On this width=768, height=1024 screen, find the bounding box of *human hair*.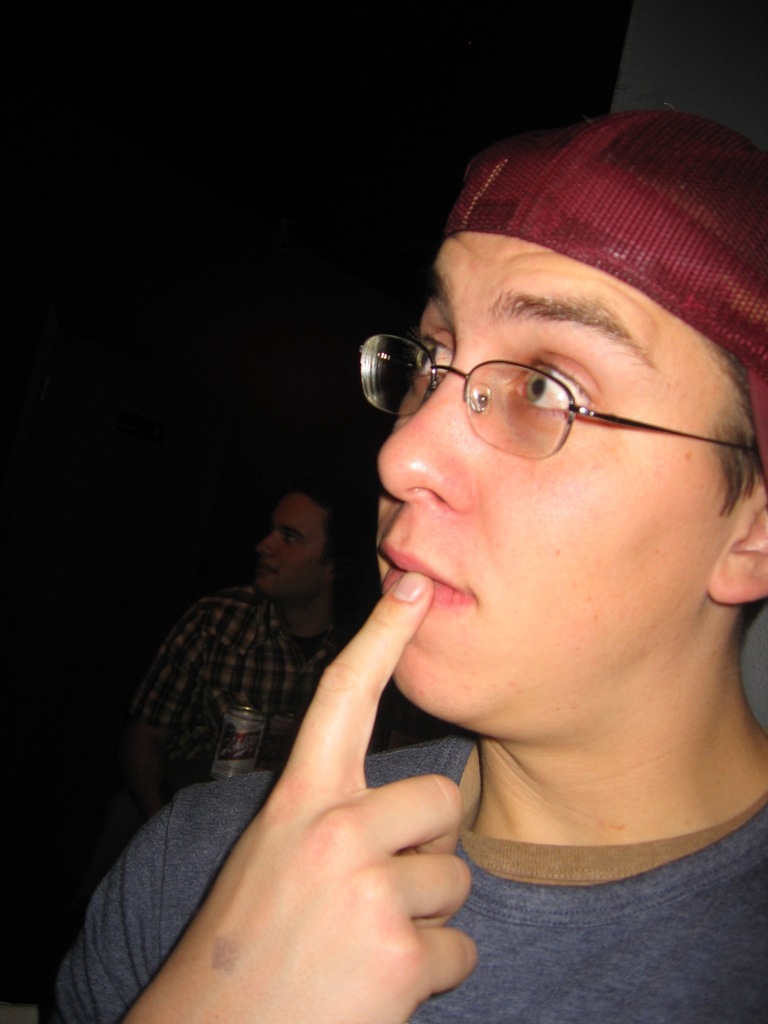
Bounding box: 289,473,381,623.
